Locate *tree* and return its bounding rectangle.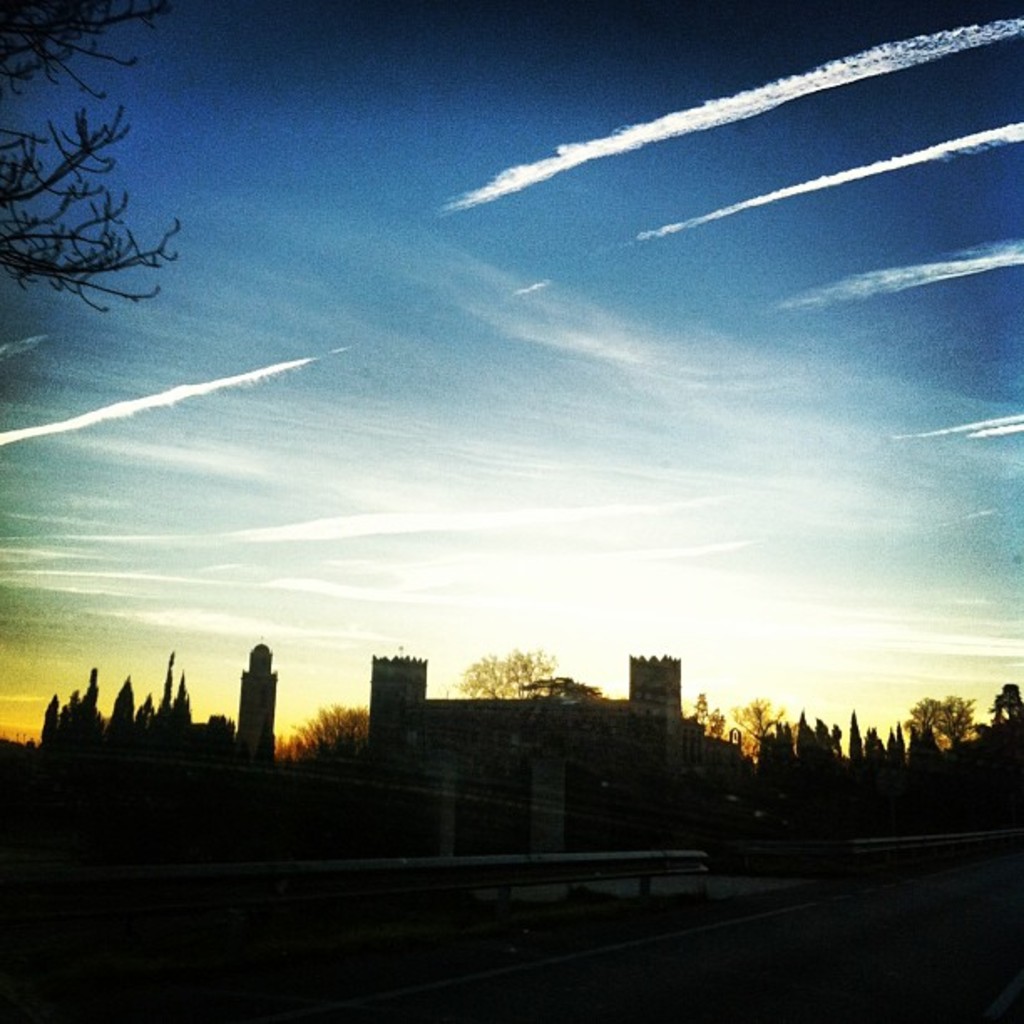
(x1=0, y1=0, x2=189, y2=318).
